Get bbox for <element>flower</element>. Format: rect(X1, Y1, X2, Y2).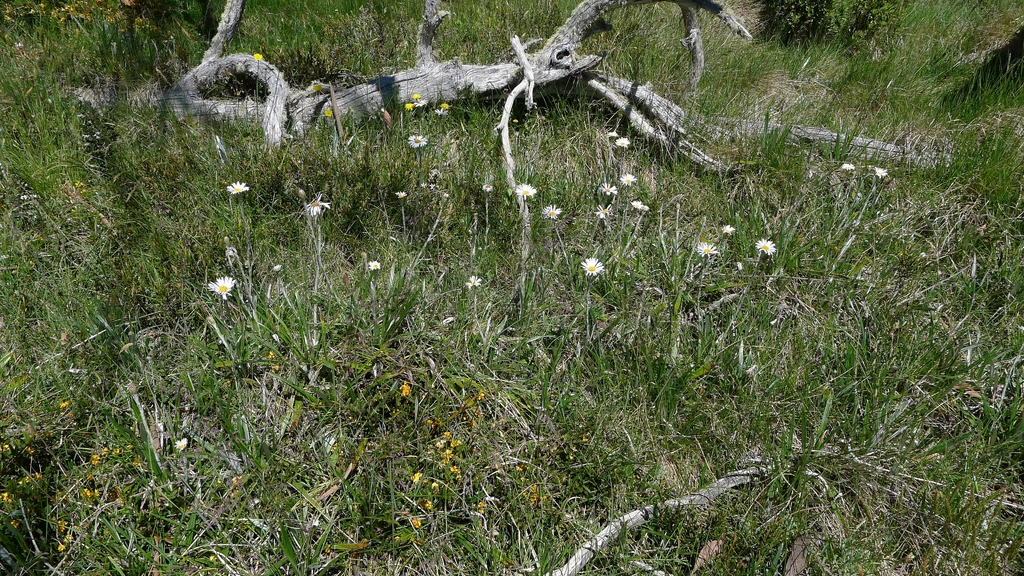
rect(604, 128, 618, 139).
